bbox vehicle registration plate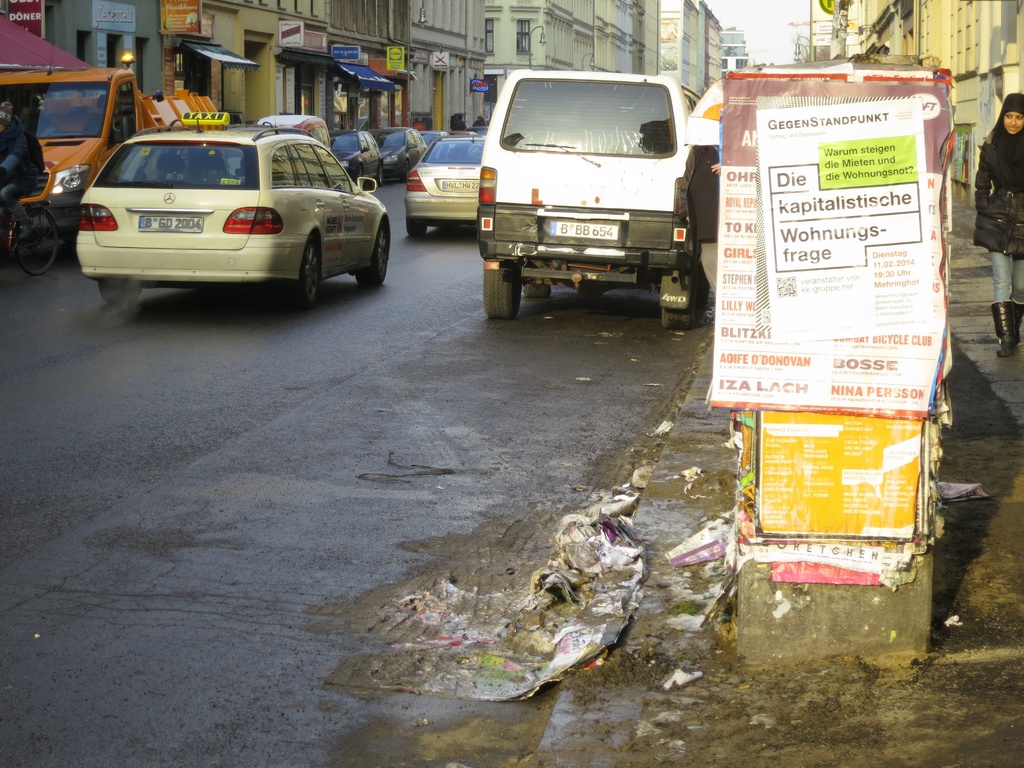
BBox(548, 220, 620, 241)
